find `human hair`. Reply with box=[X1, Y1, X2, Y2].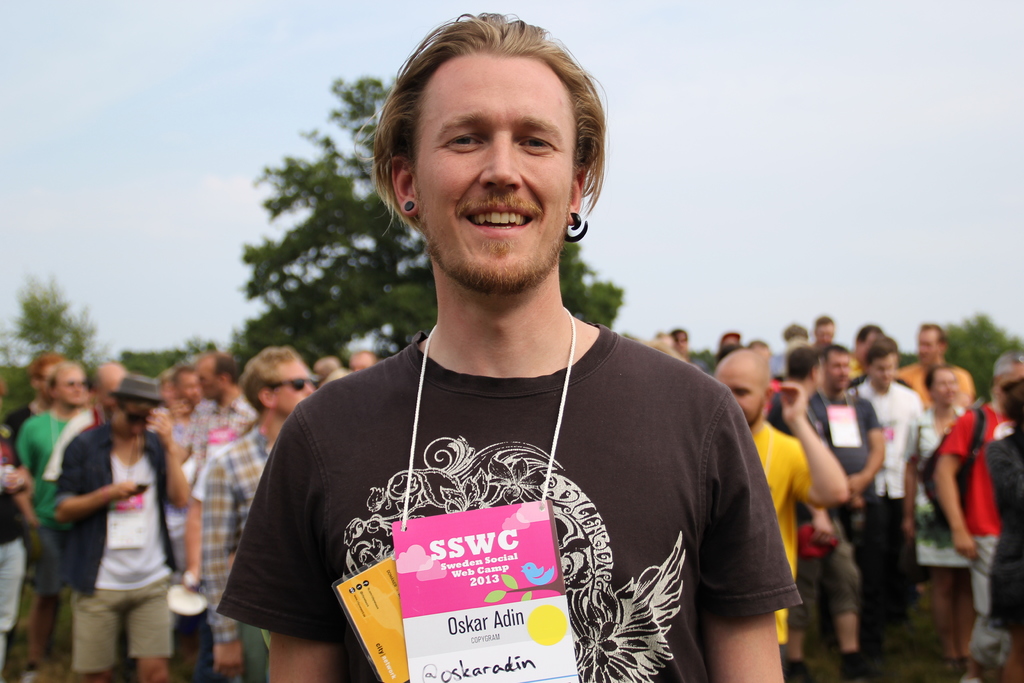
box=[748, 336, 769, 349].
